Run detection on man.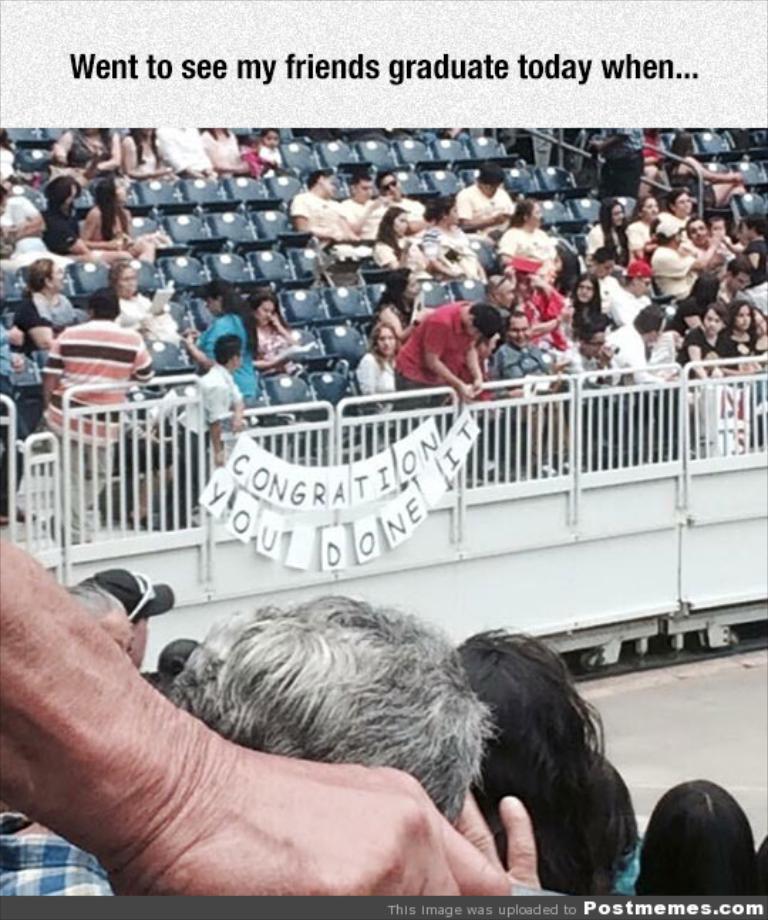
Result: bbox(397, 300, 508, 417).
